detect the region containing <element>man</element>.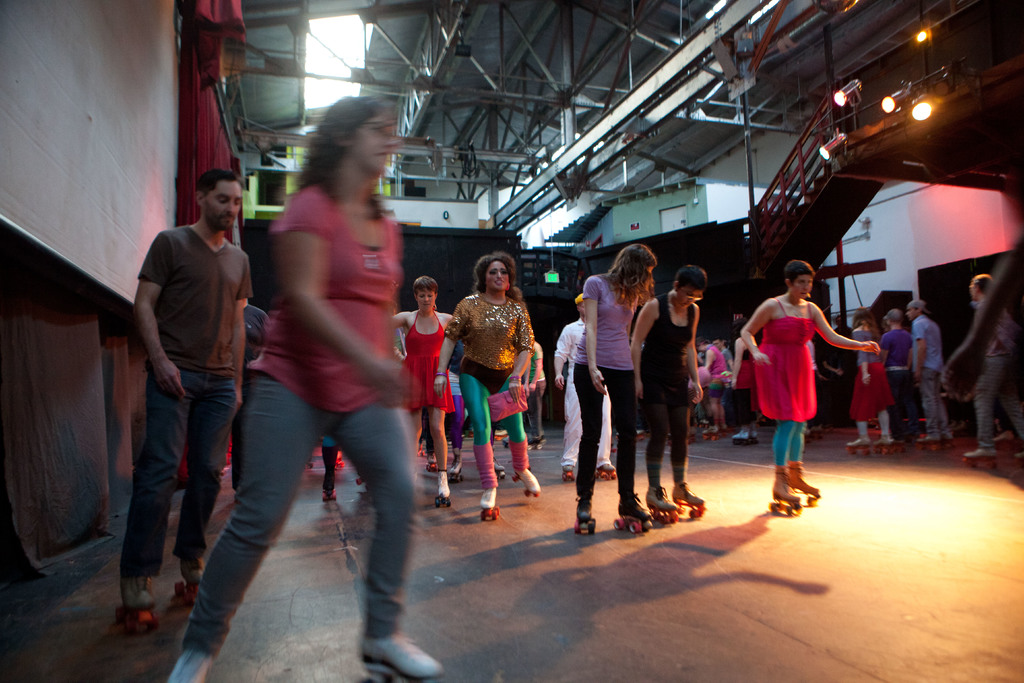
<bbox>117, 172, 246, 636</bbox>.
